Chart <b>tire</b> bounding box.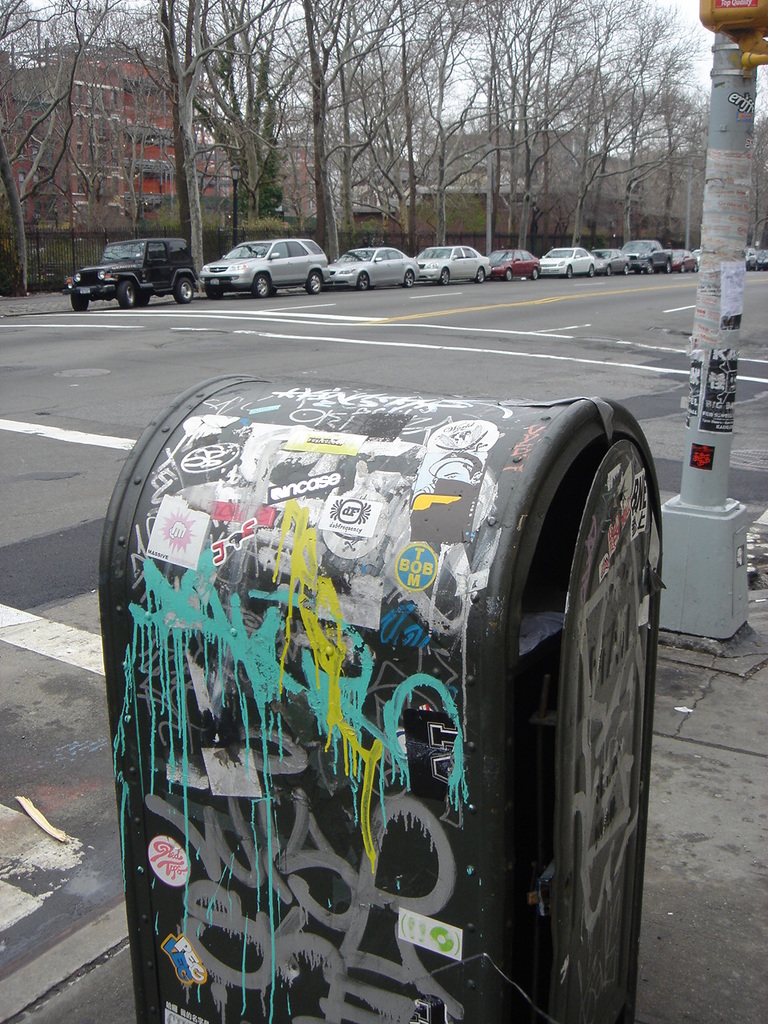
Charted: 476 265 486 282.
